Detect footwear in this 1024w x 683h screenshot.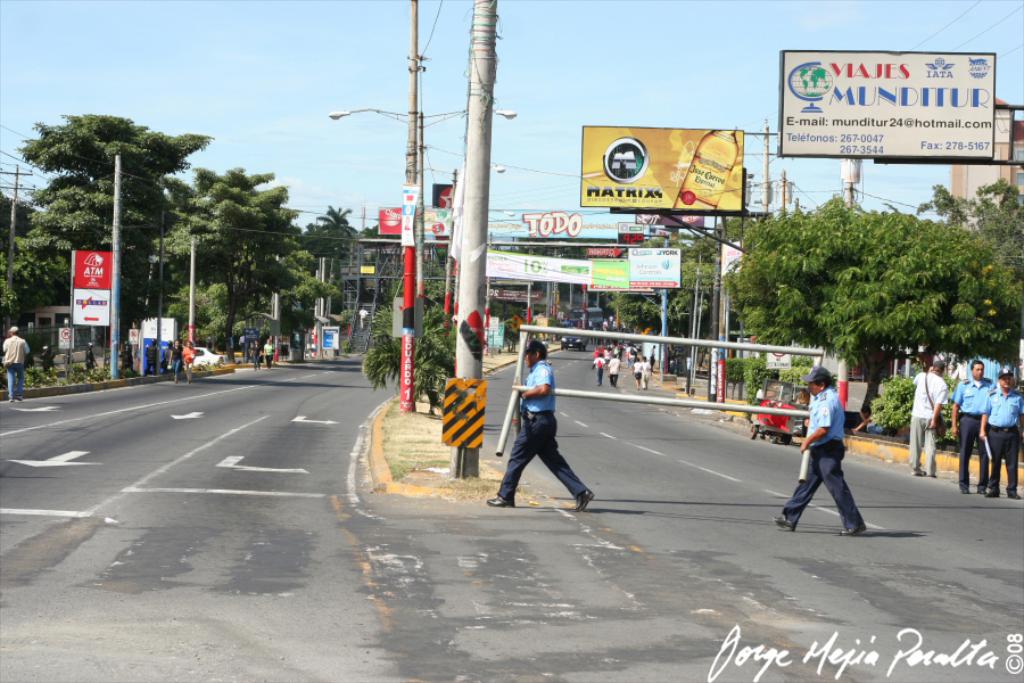
Detection: crop(486, 492, 518, 508).
